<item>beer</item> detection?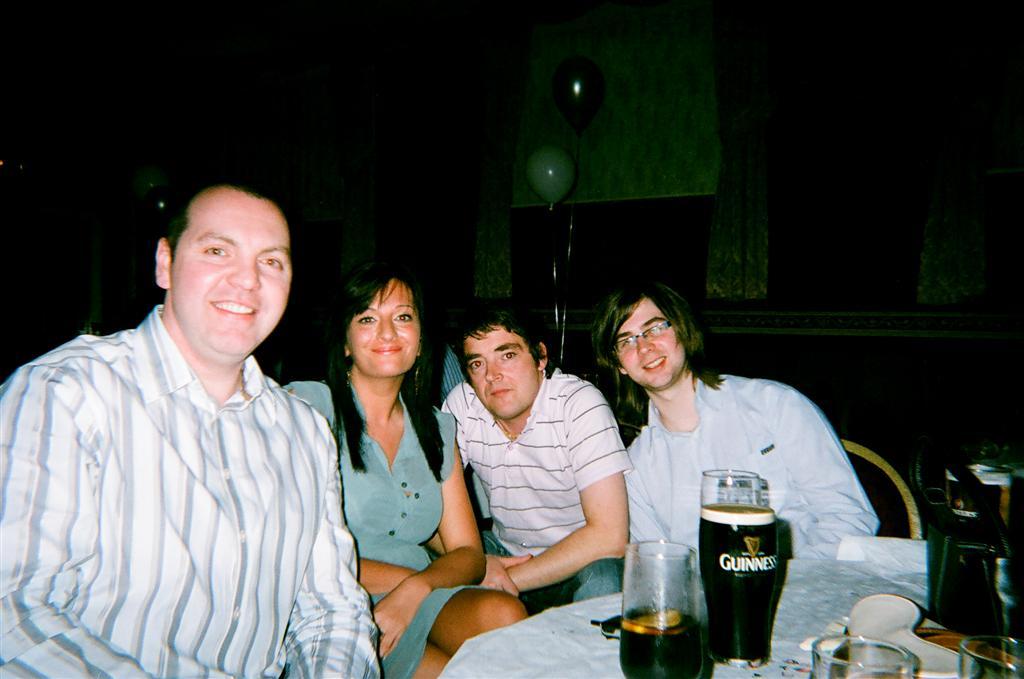
[615, 596, 705, 678]
